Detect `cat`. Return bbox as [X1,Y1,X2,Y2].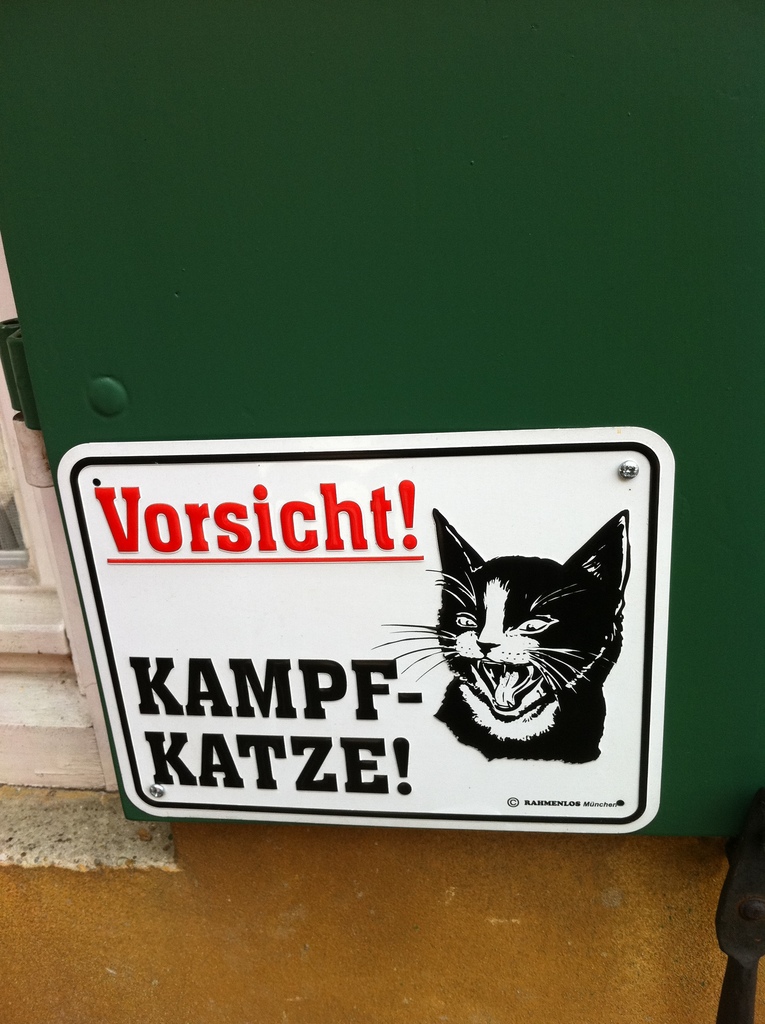
[364,511,627,765].
